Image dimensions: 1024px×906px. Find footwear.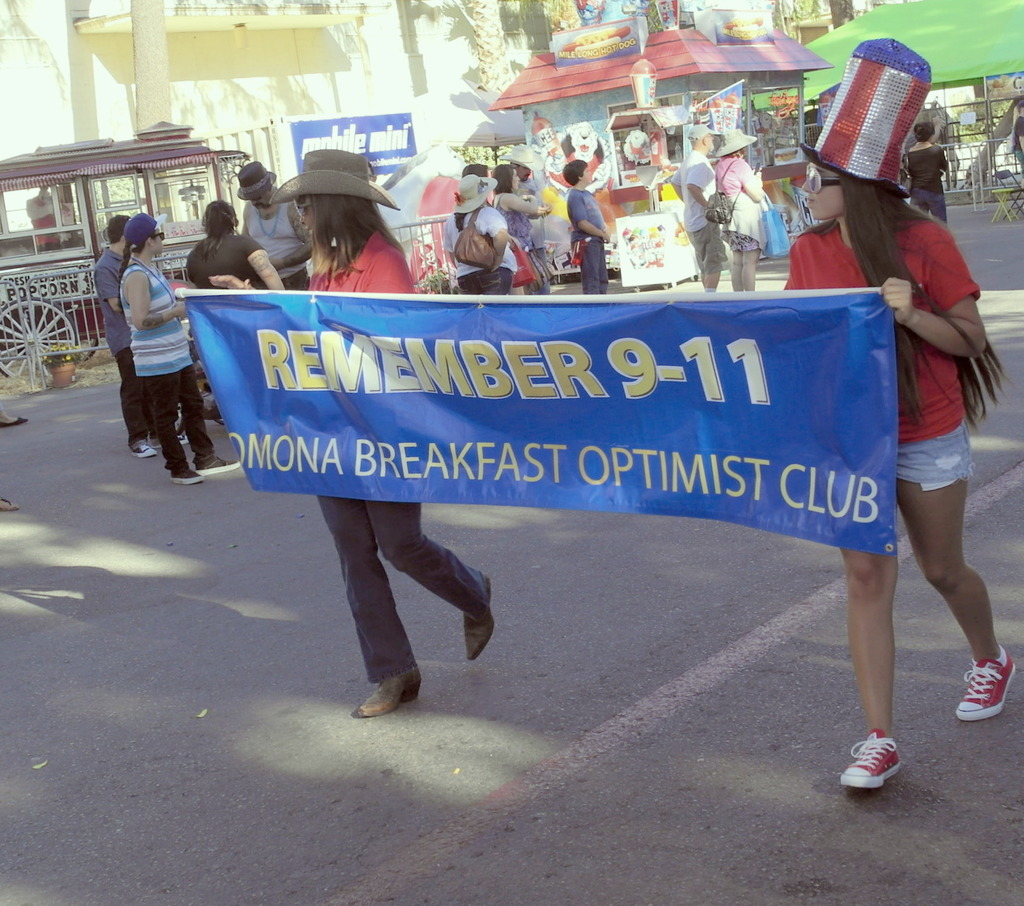
(left=154, top=435, right=186, bottom=443).
